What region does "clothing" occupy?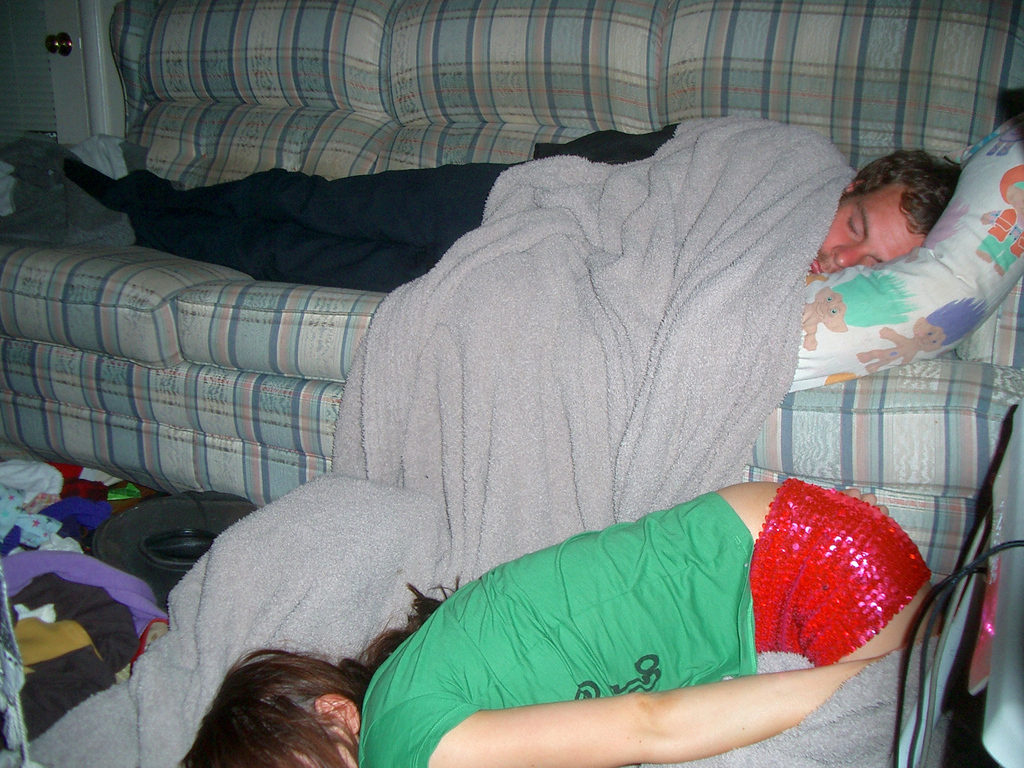
Rect(363, 470, 955, 741).
